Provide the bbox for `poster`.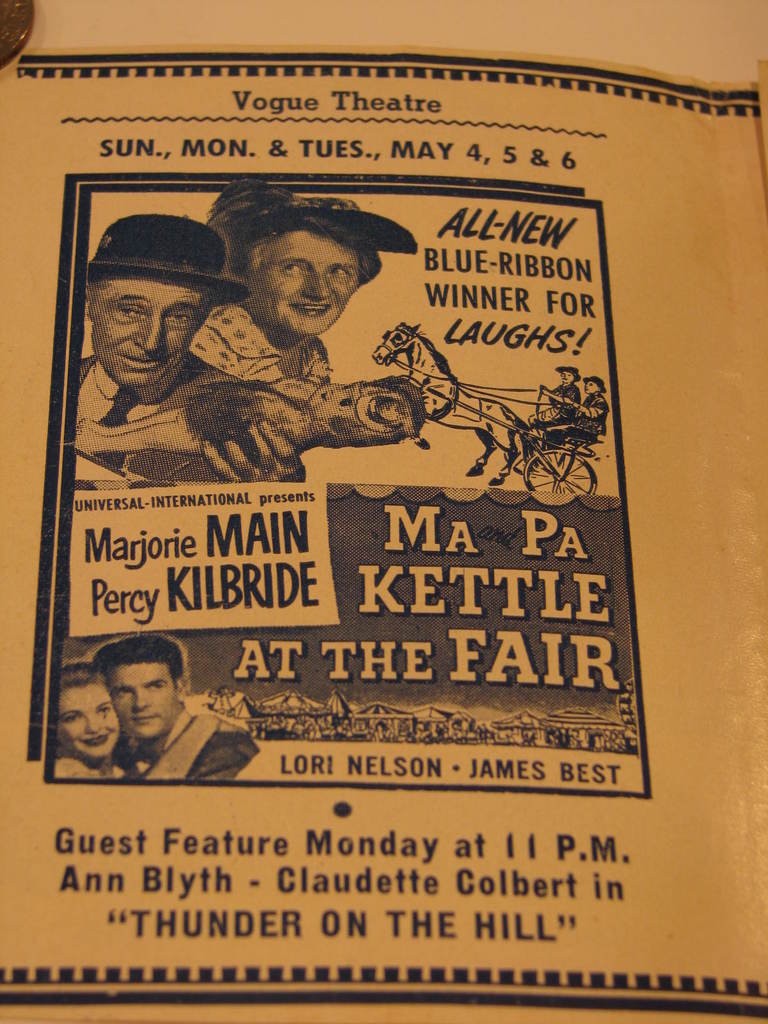
[x1=0, y1=54, x2=767, y2=1021].
